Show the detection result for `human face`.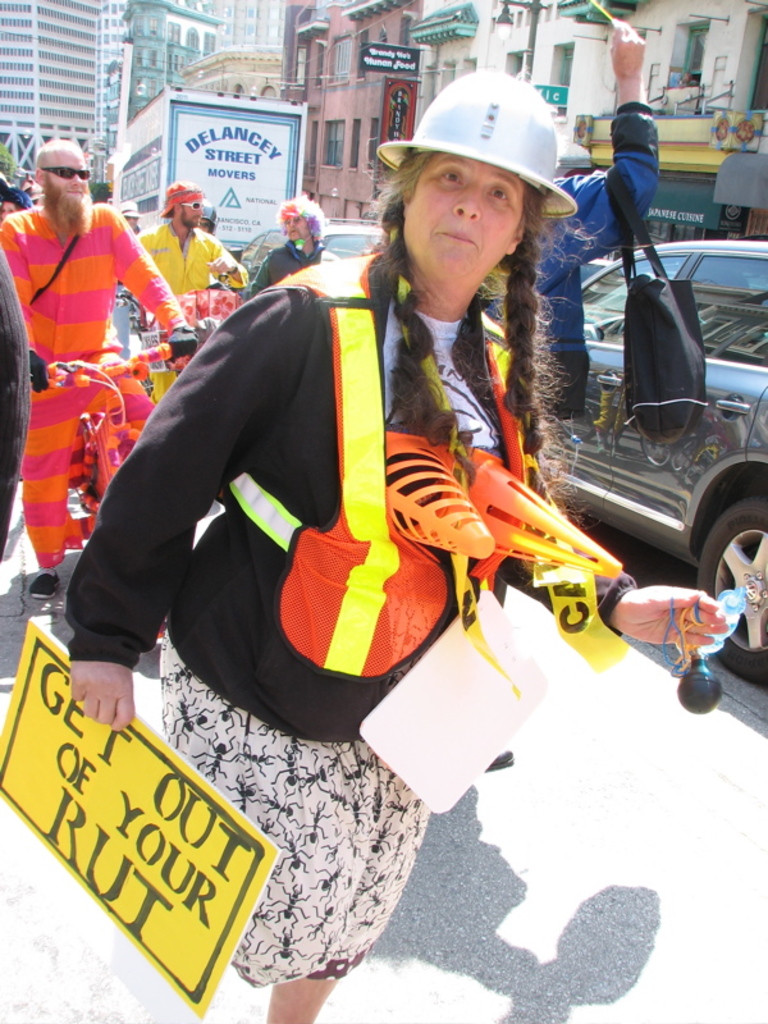
bbox(403, 164, 522, 271).
